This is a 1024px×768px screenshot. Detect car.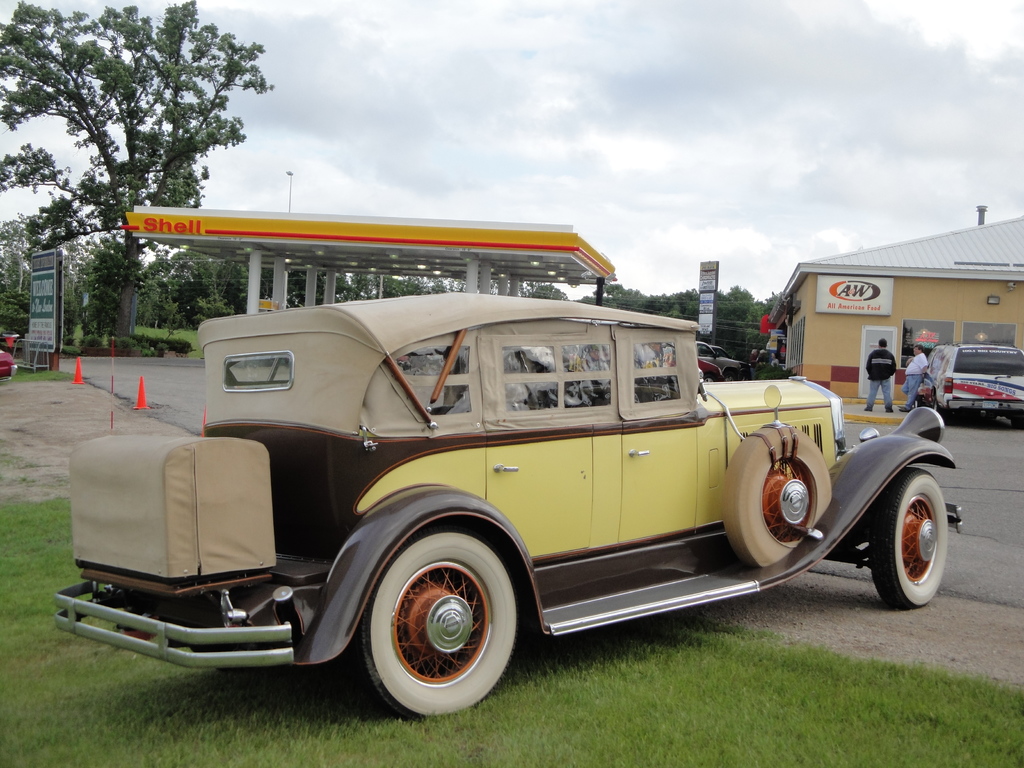
<region>0, 349, 17, 381</region>.
